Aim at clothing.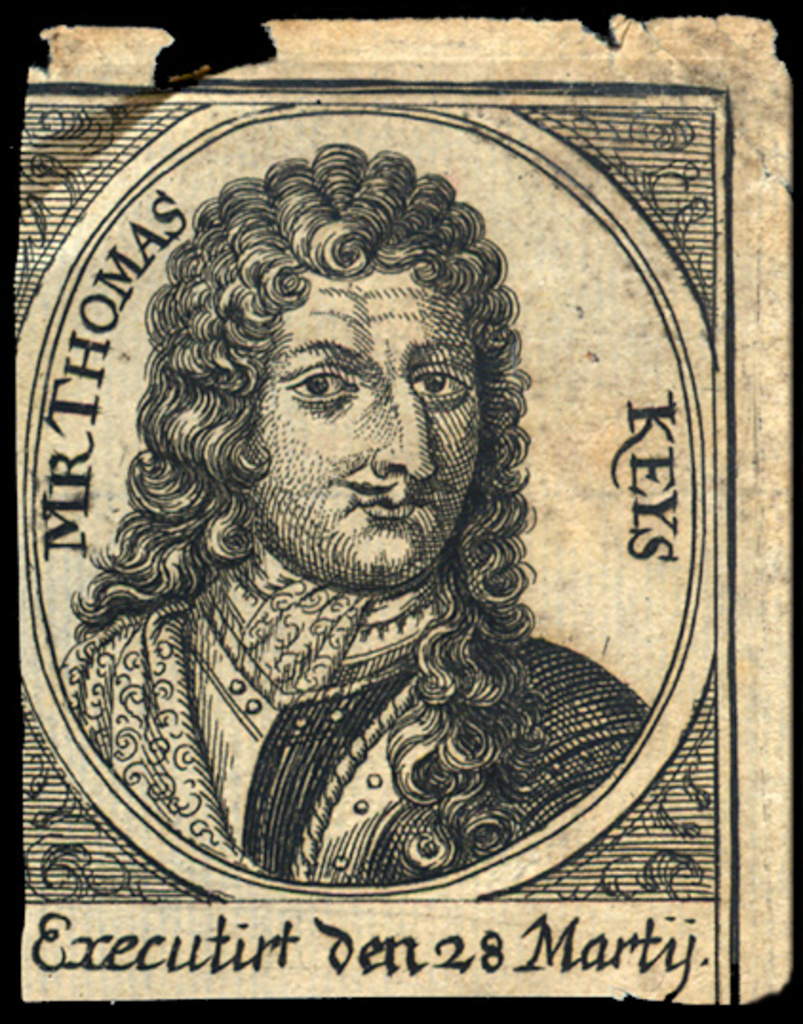
Aimed at detection(59, 584, 660, 916).
